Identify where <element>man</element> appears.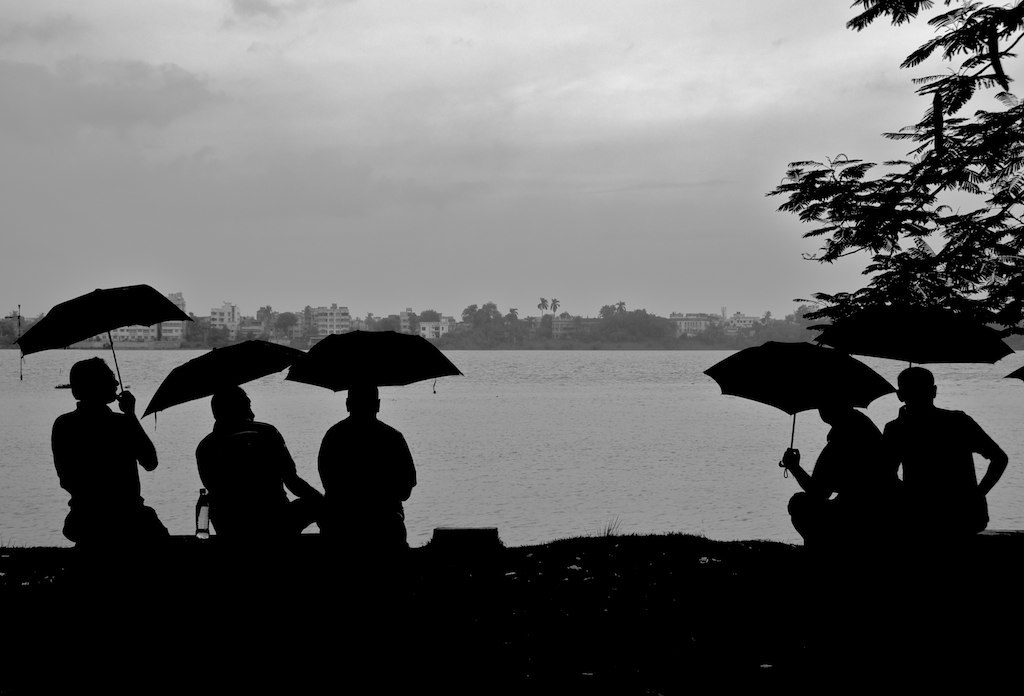
Appears at x1=317 y1=384 x2=420 y2=558.
